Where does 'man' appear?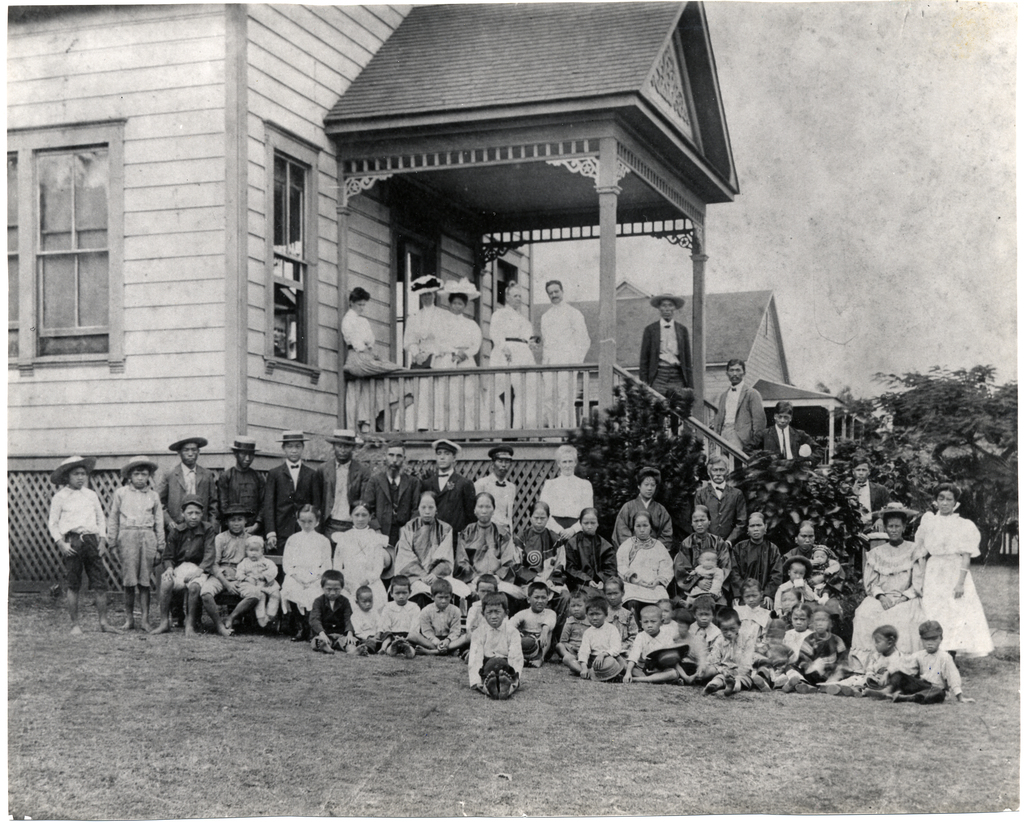
Appears at x1=372 y1=447 x2=419 y2=542.
